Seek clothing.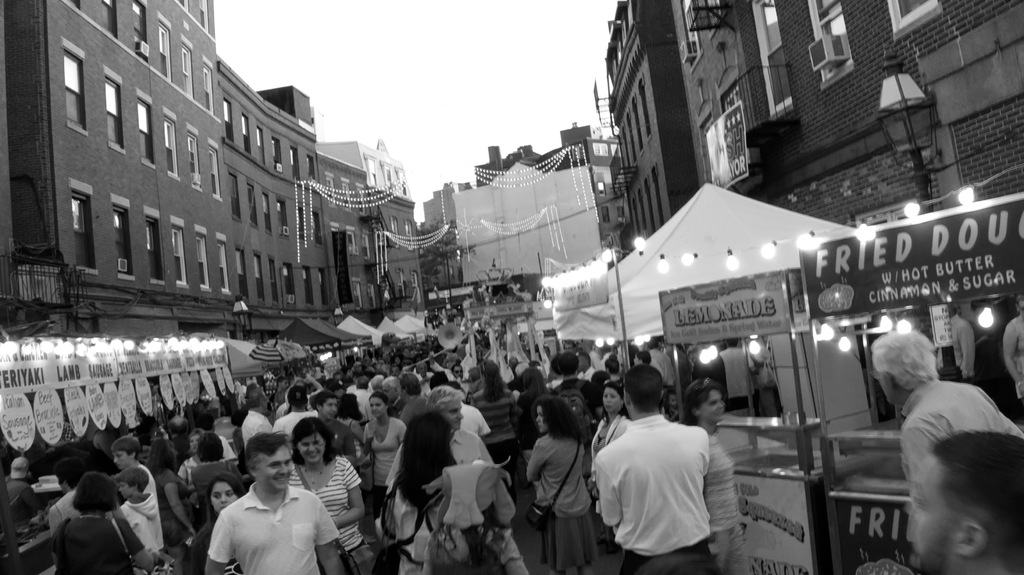
<box>390,398,426,424</box>.
